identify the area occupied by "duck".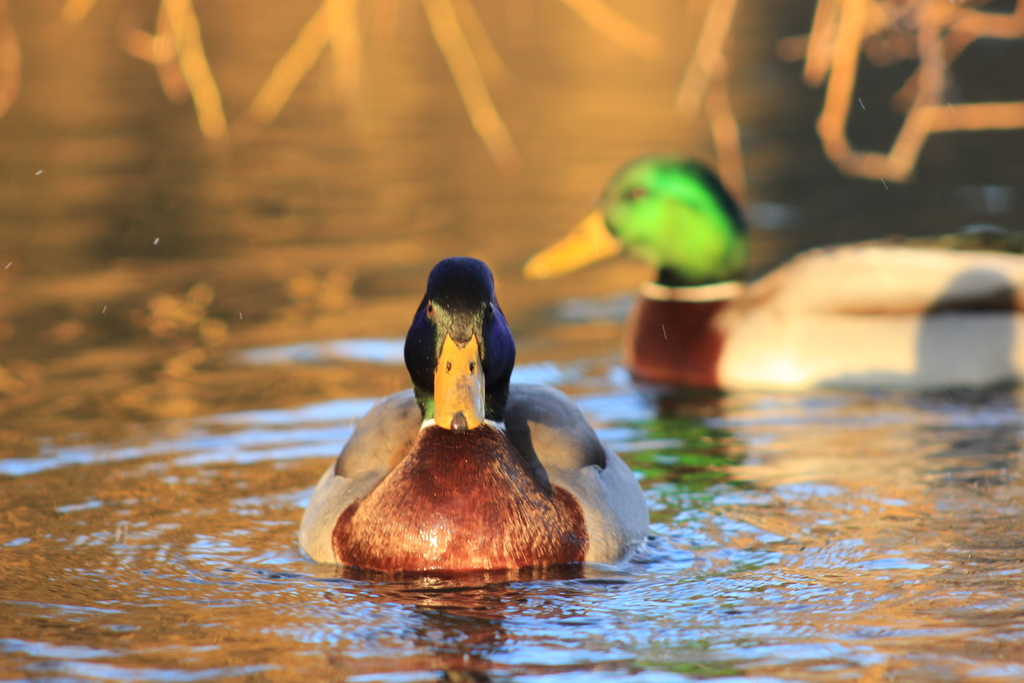
Area: 518:145:1023:391.
